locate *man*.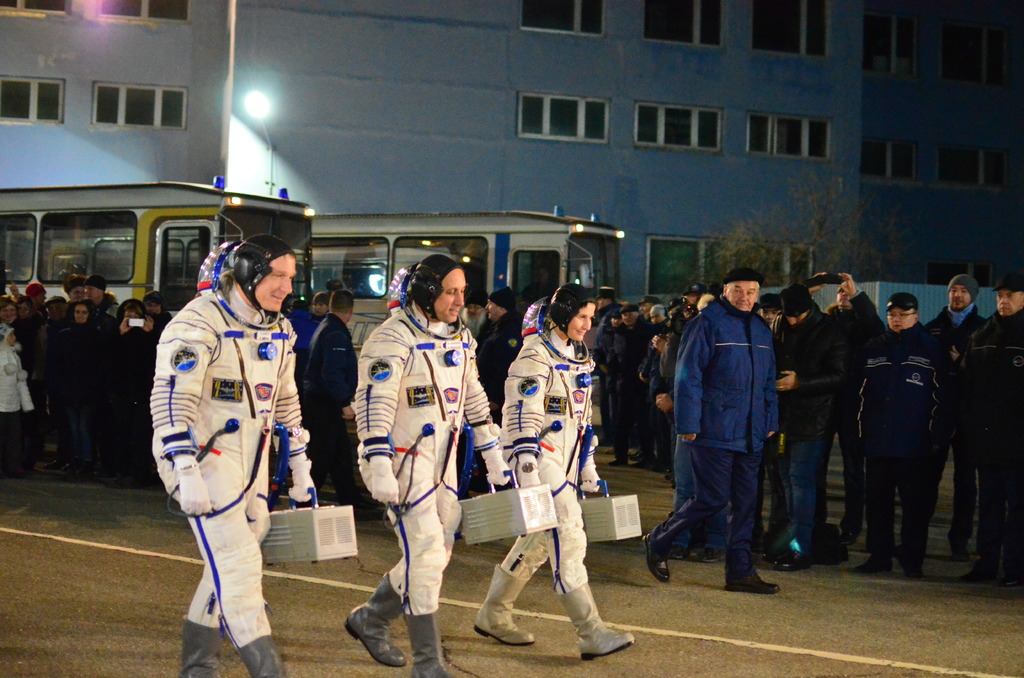
Bounding box: left=342, top=254, right=511, bottom=677.
